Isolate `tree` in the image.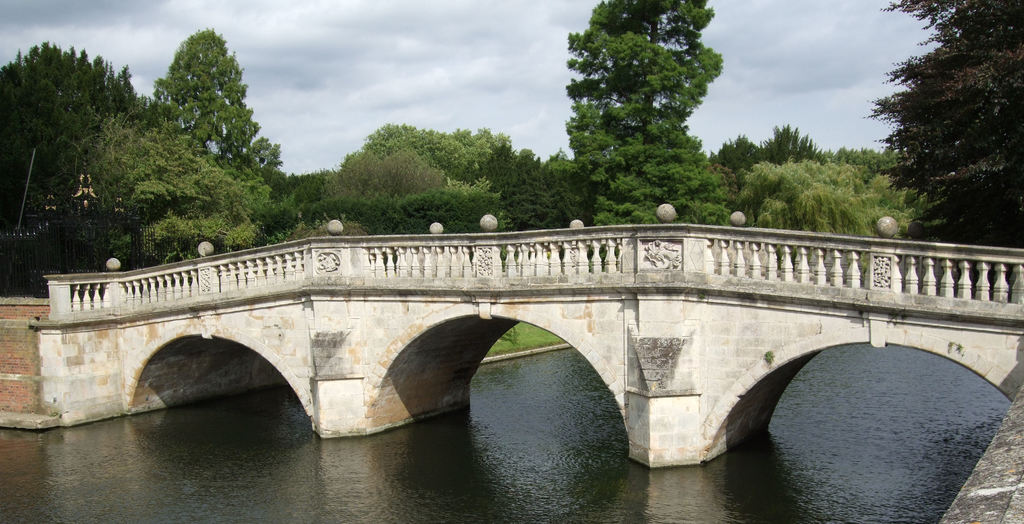
Isolated region: 72:109:261:264.
